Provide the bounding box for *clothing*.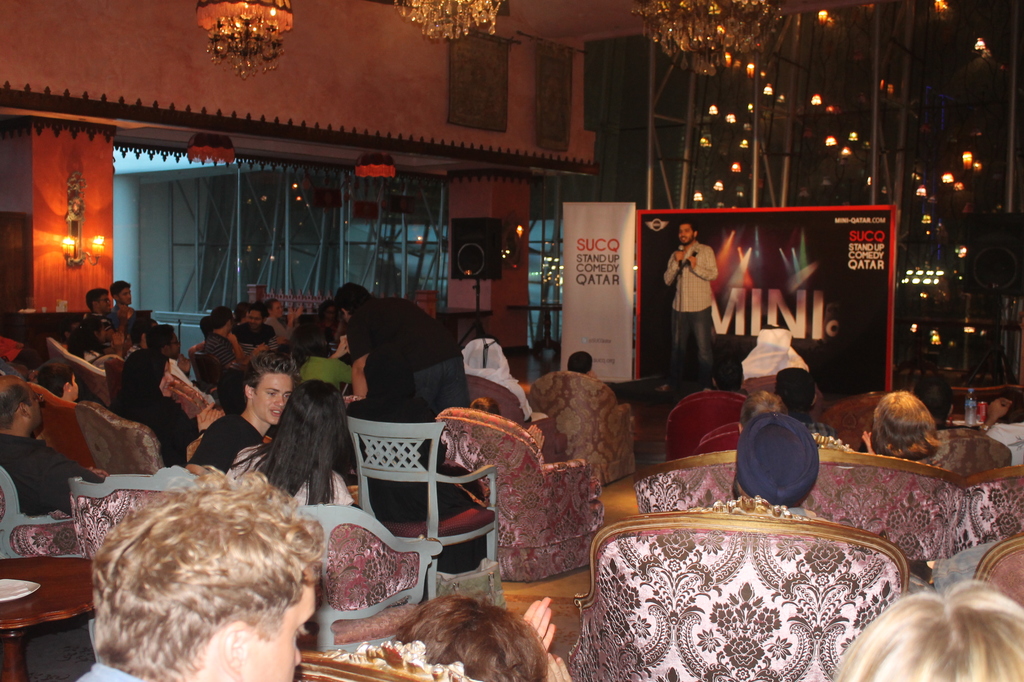
[0, 432, 104, 519].
